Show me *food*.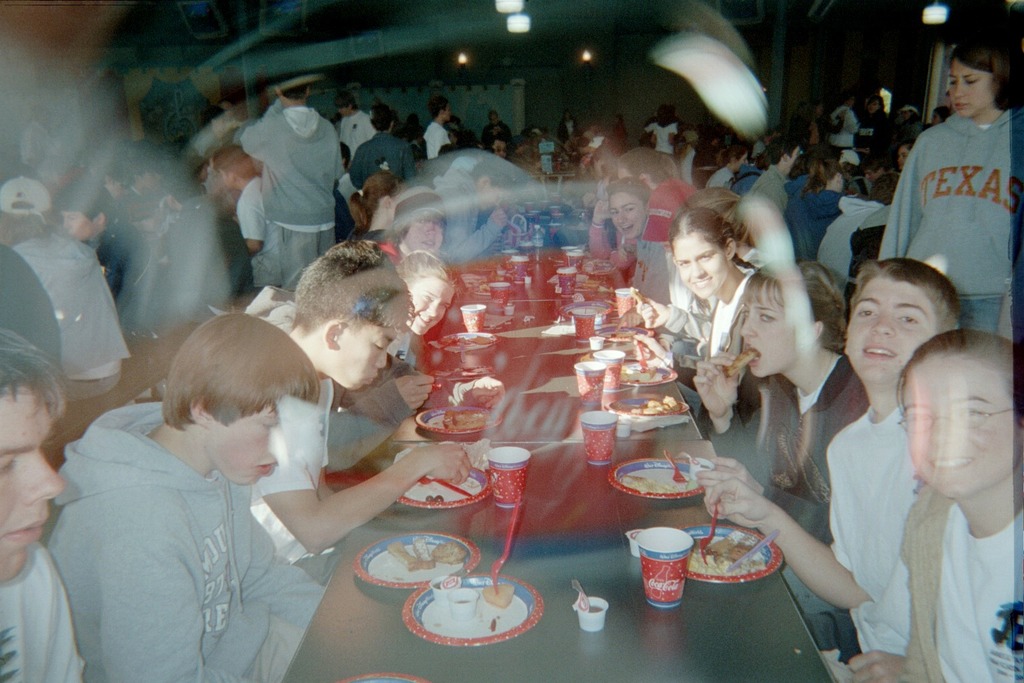
*food* is here: 489/616/501/632.
